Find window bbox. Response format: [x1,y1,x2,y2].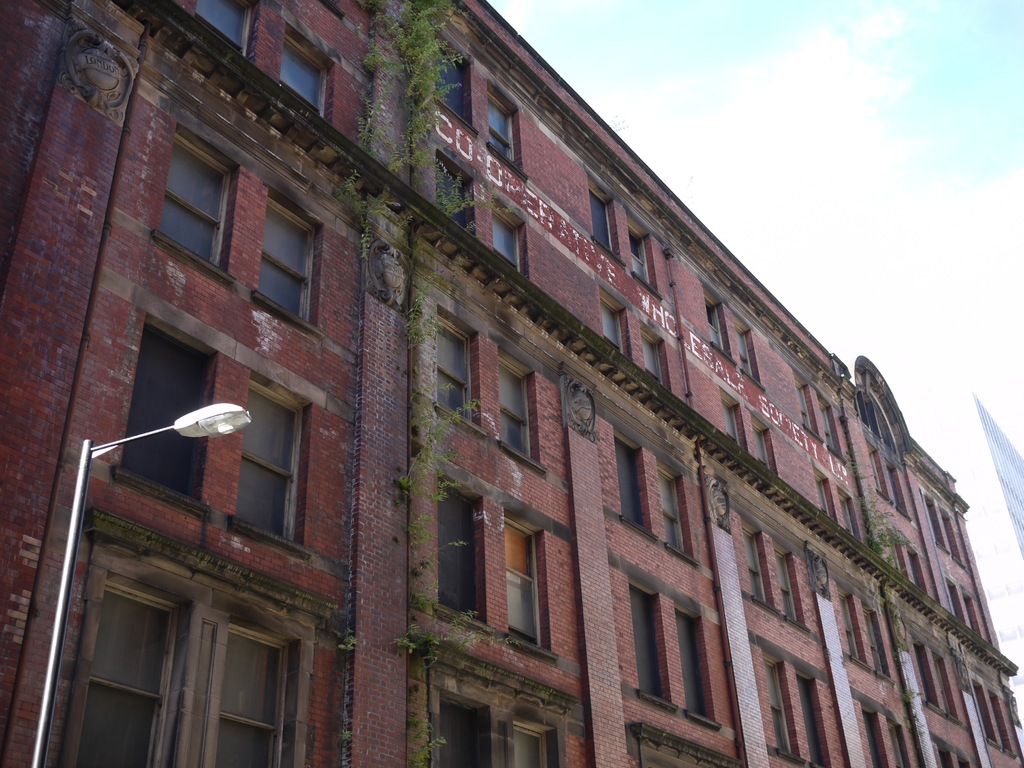
[862,433,895,506].
